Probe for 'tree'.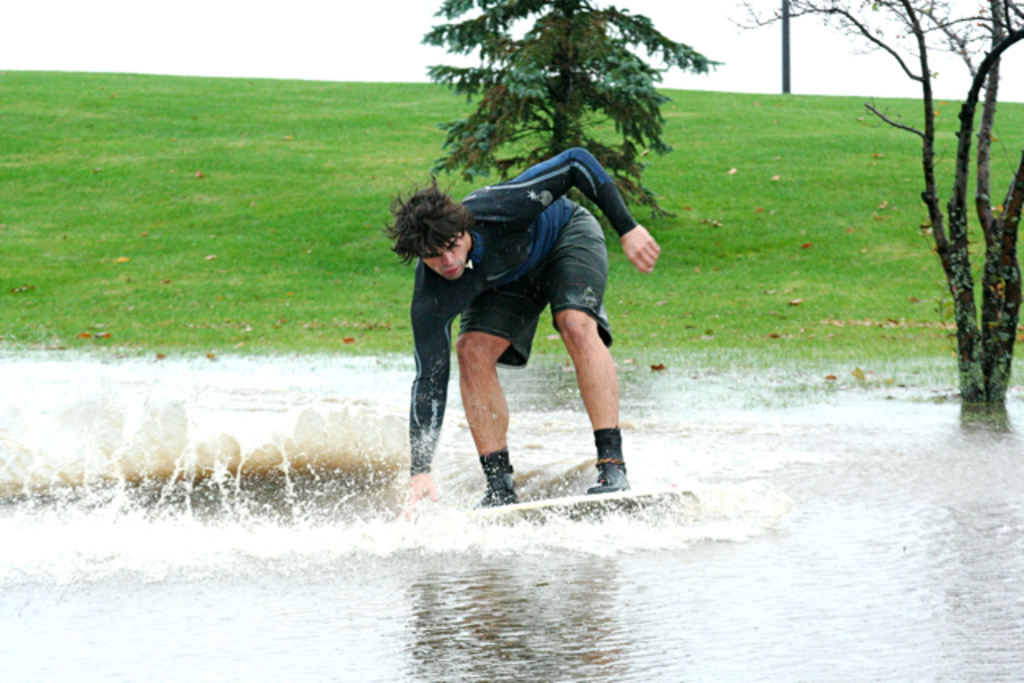
Probe result: bbox=(416, 0, 731, 235).
